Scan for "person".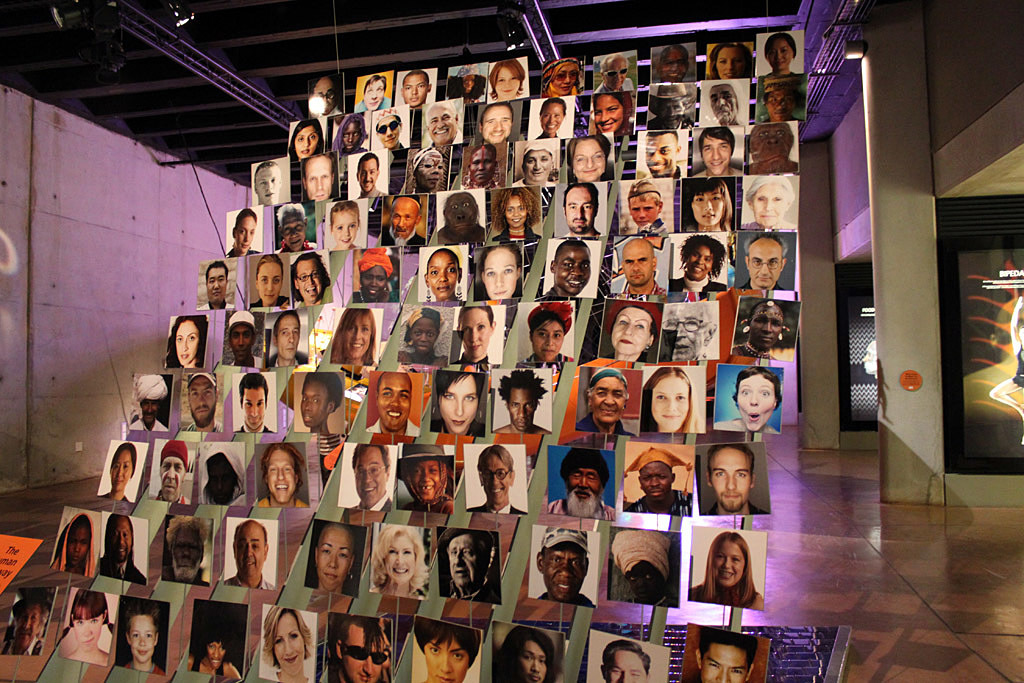
Scan result: [607,529,678,604].
